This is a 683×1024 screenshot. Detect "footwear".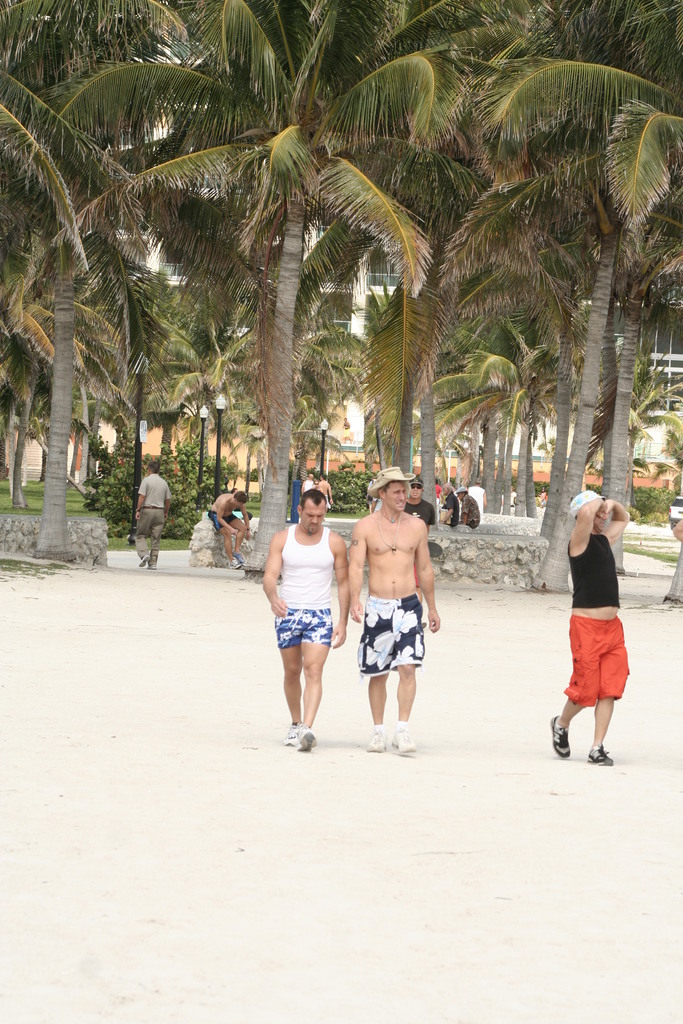
detection(390, 728, 422, 755).
